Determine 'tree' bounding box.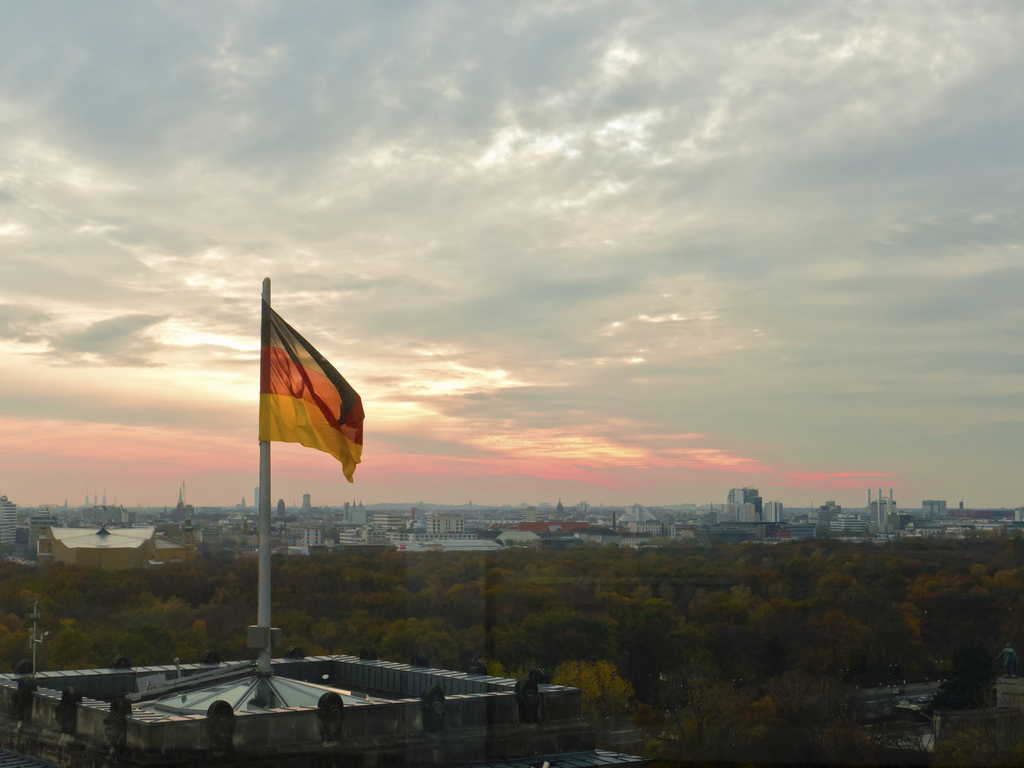
Determined: crop(559, 656, 634, 719).
